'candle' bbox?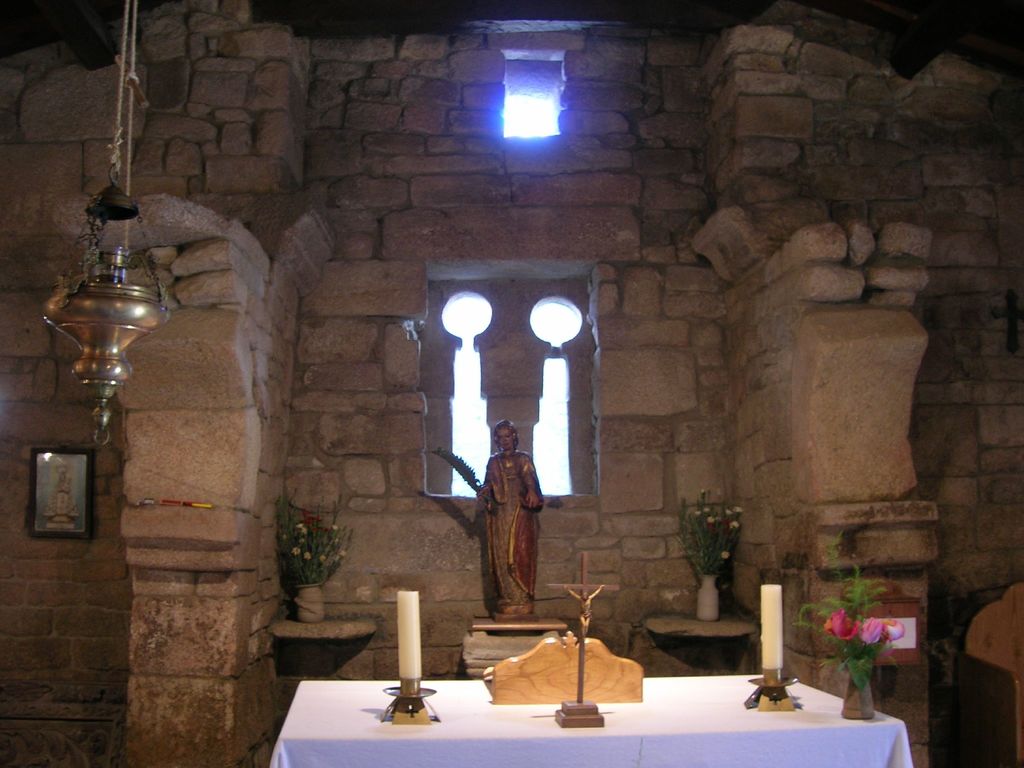
396:591:423:682
